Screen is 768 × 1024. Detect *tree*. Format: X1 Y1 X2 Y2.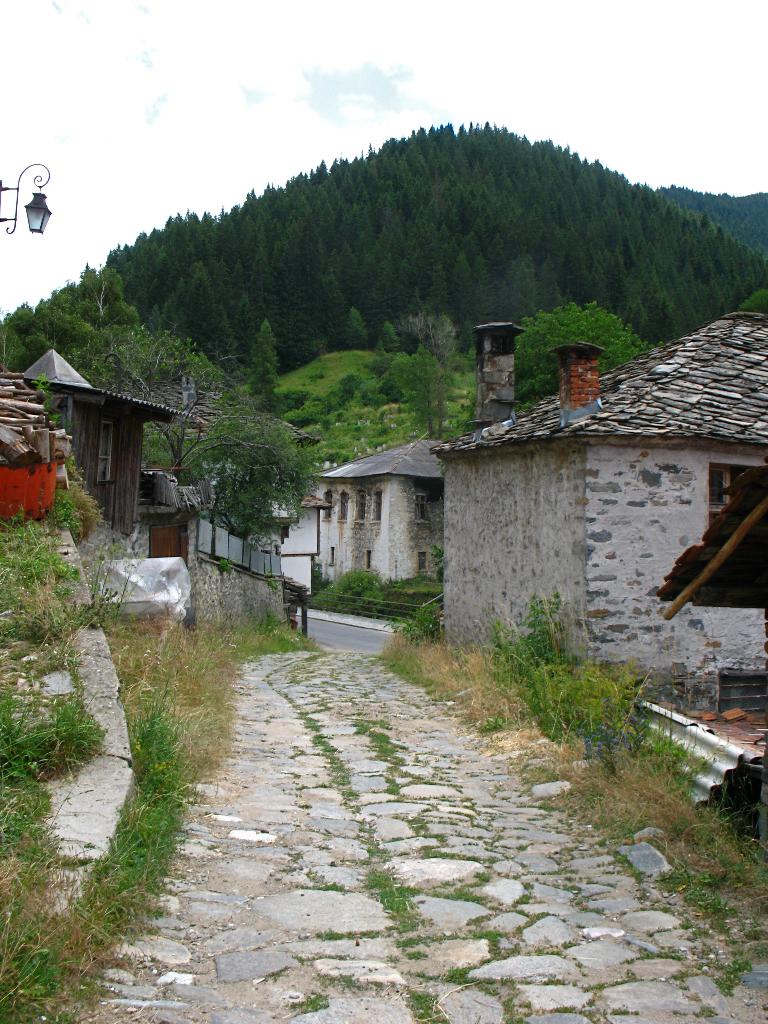
381 300 469 441.
